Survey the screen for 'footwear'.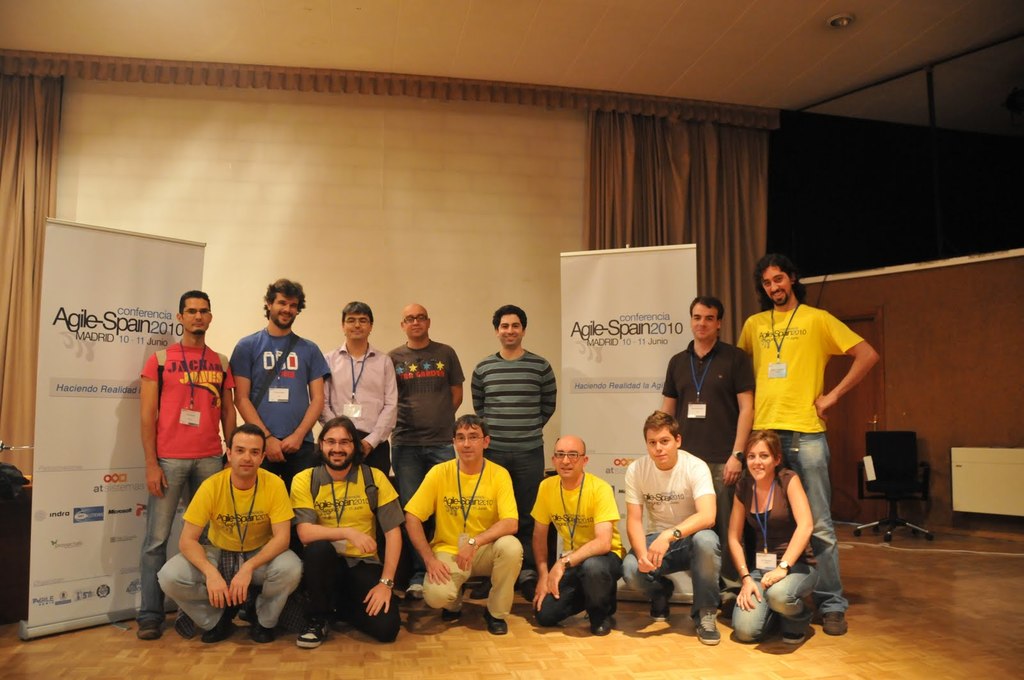
Survey found: bbox=[588, 616, 610, 636].
